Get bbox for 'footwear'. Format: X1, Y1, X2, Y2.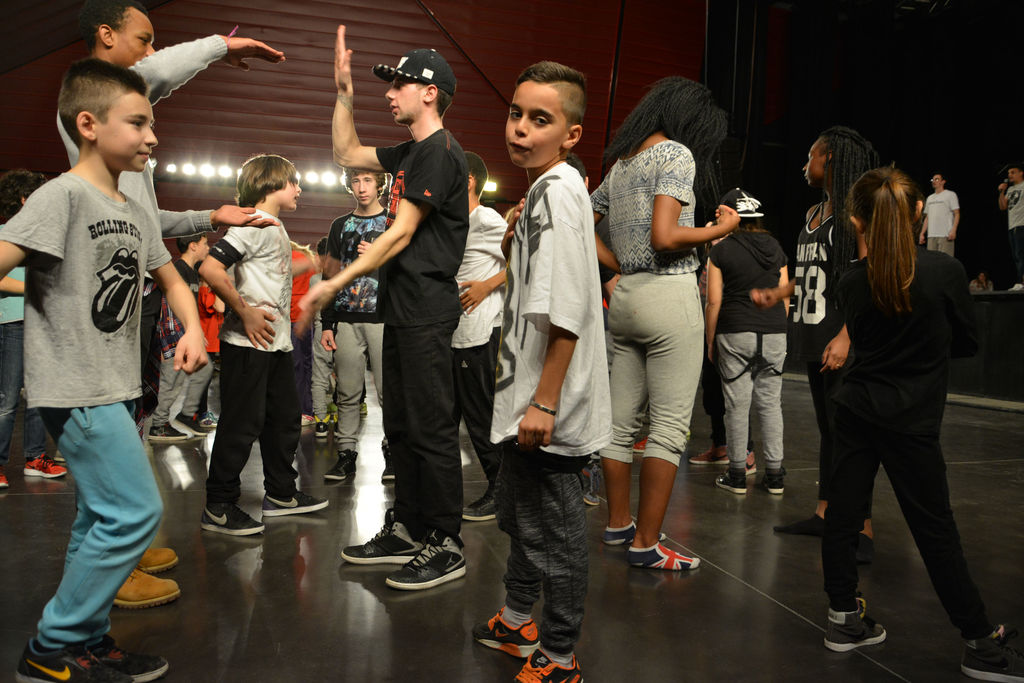
177, 416, 202, 433.
